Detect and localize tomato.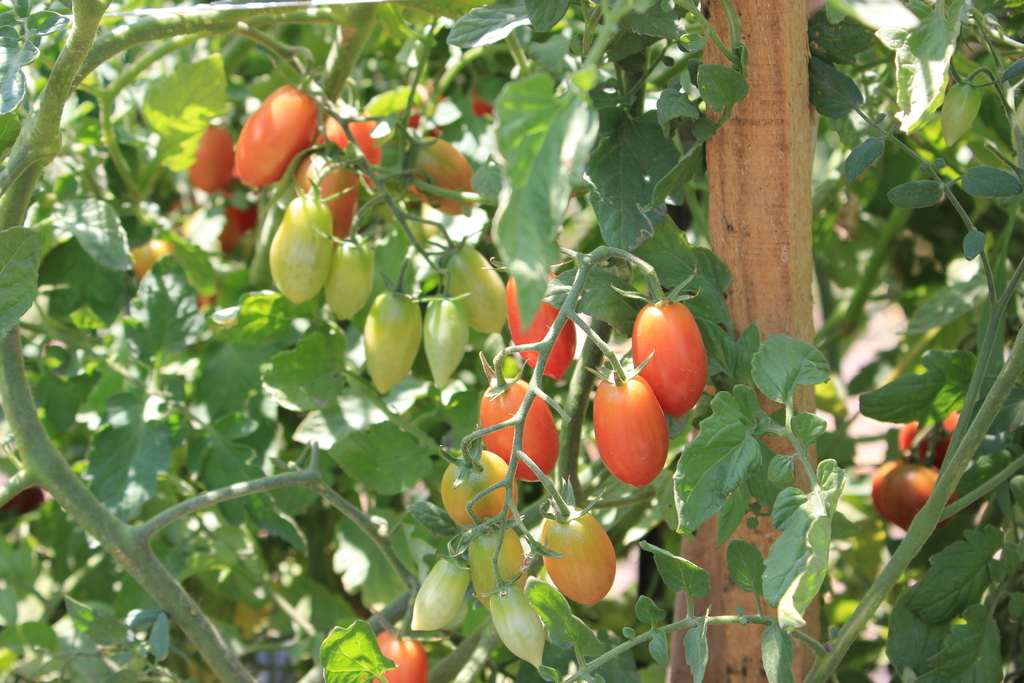
Localized at (505,268,575,358).
